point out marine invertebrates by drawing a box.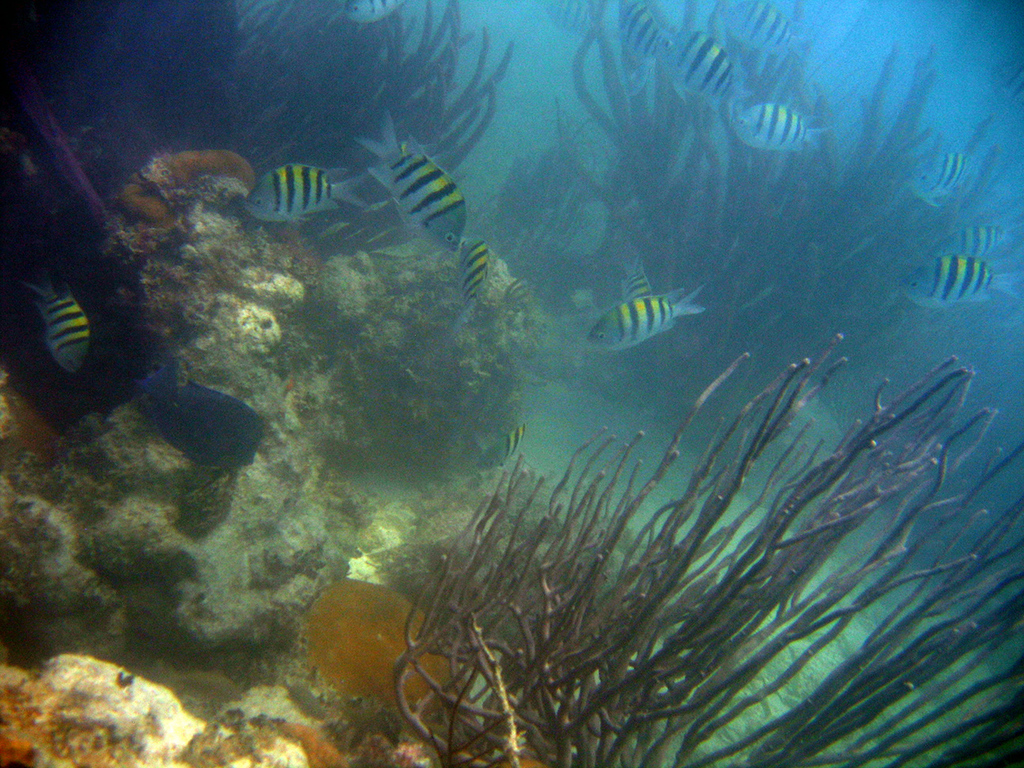
detection(488, 0, 1023, 239).
